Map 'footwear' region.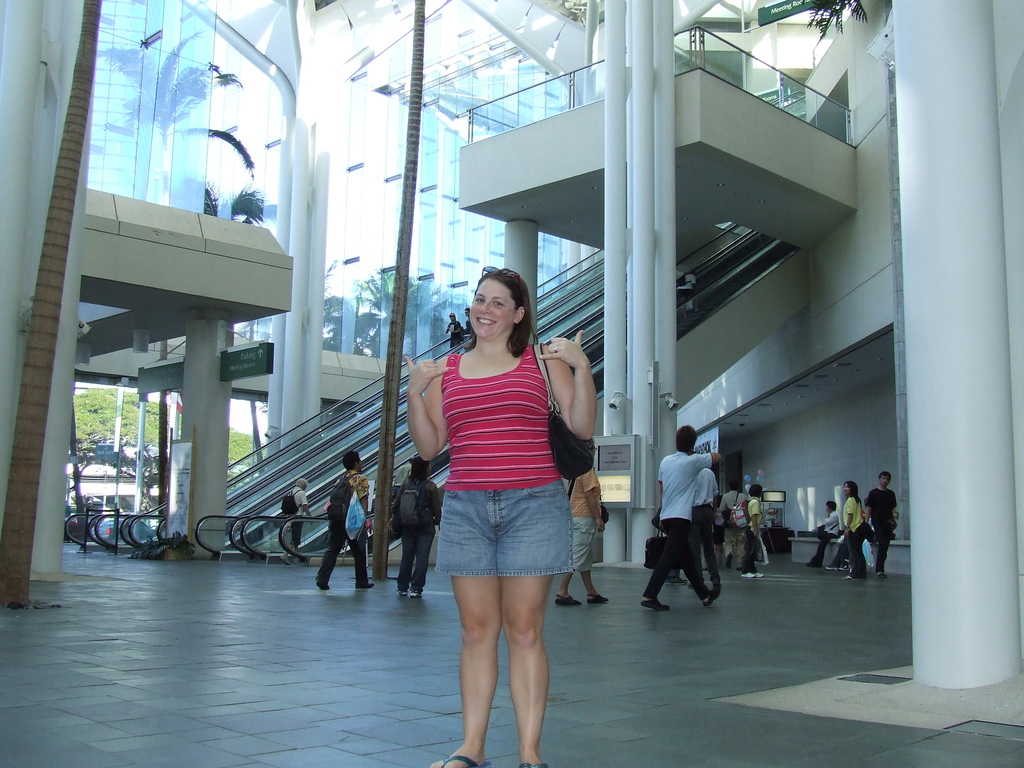
Mapped to 316:582:329:588.
